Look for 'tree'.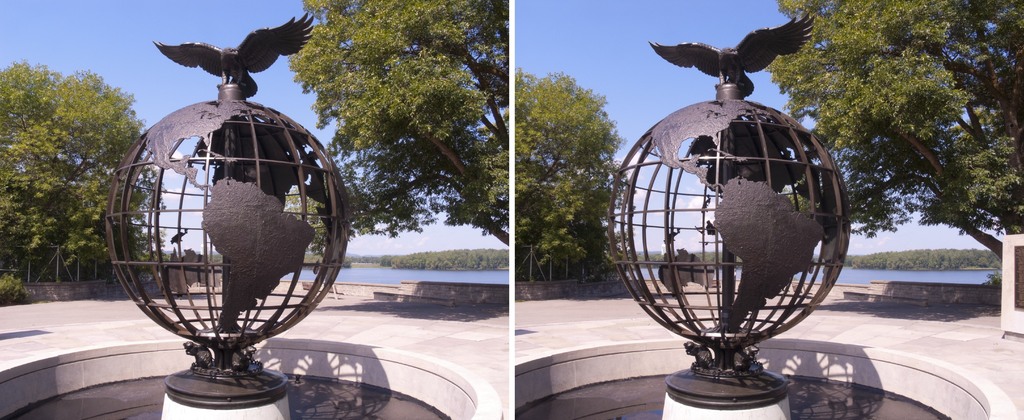
Found: {"x1": 753, "y1": 0, "x2": 1023, "y2": 317}.
